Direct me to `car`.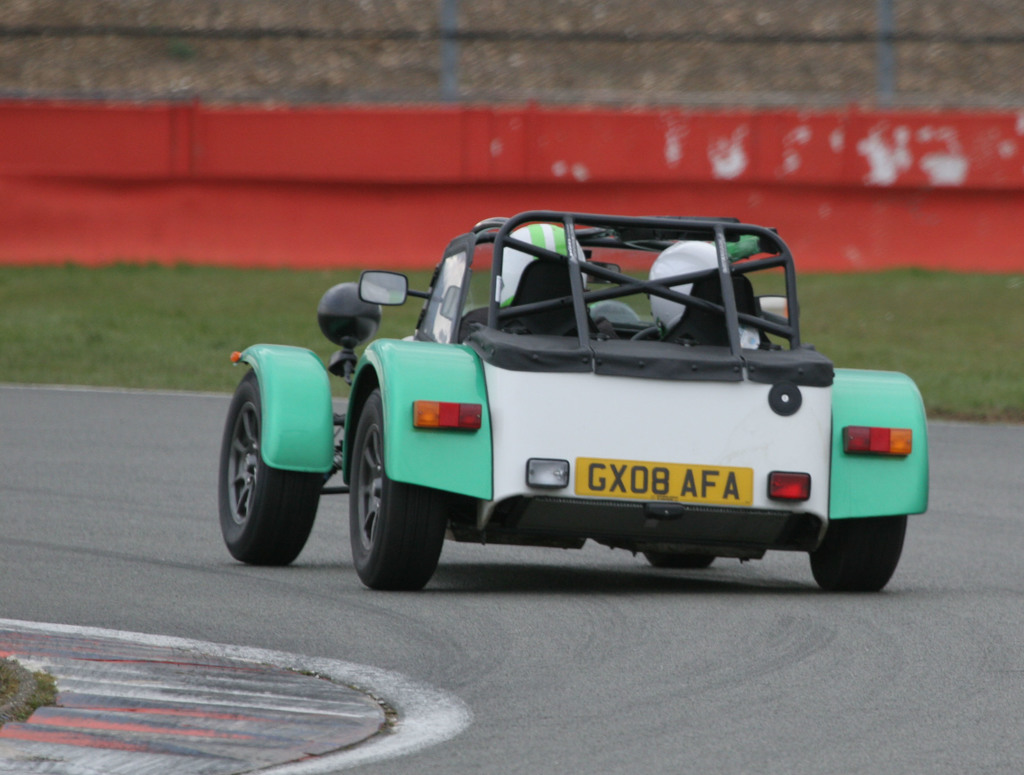
Direction: 209/208/938/603.
